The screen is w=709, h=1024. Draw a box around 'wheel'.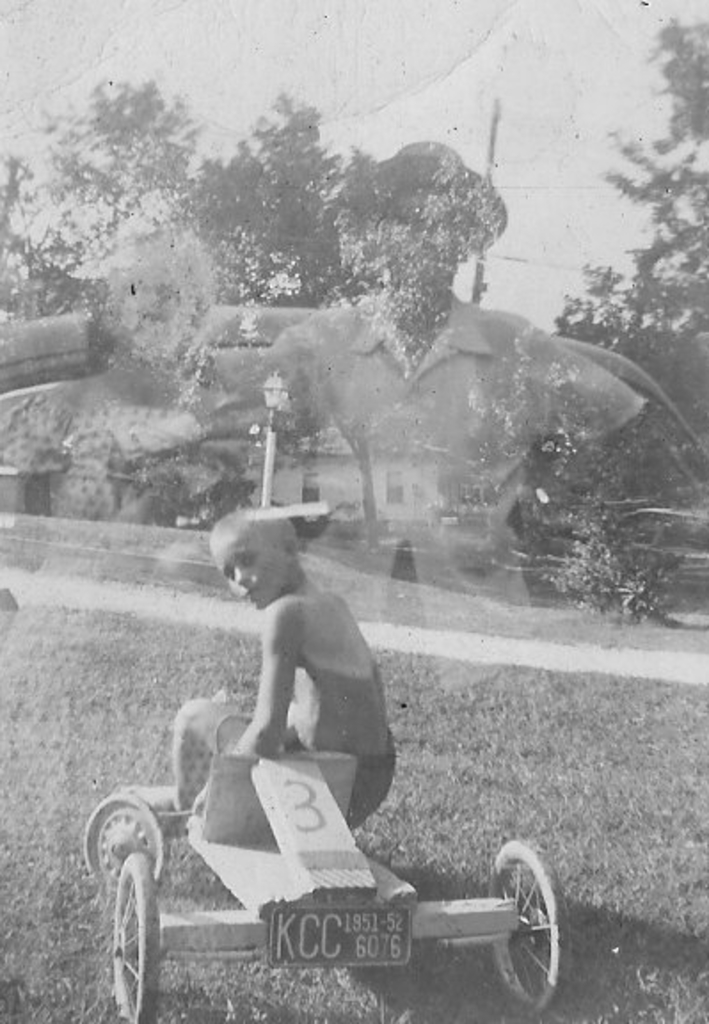
left=110, top=850, right=155, bottom=1022.
